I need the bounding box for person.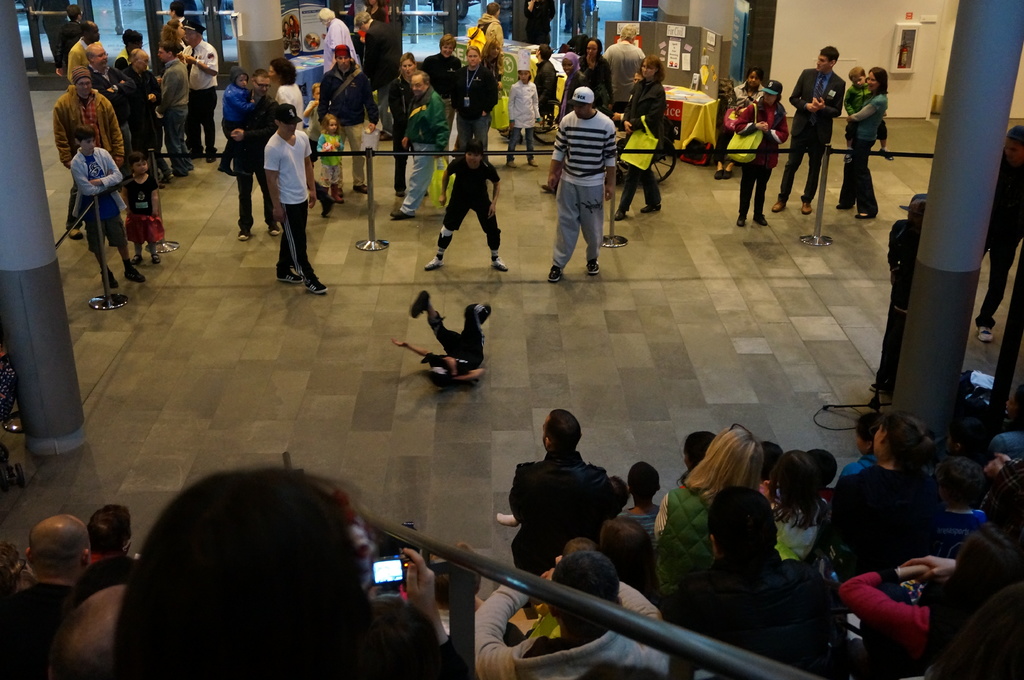
Here it is: (976, 129, 1023, 343).
